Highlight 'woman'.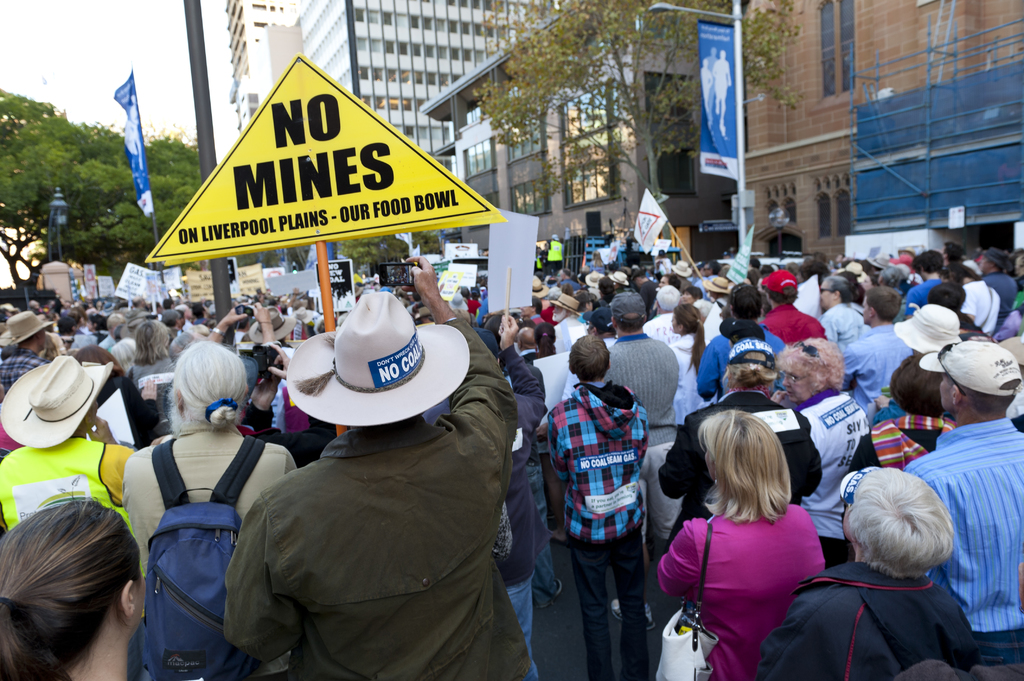
Highlighted region: x1=0, y1=497, x2=152, y2=680.
